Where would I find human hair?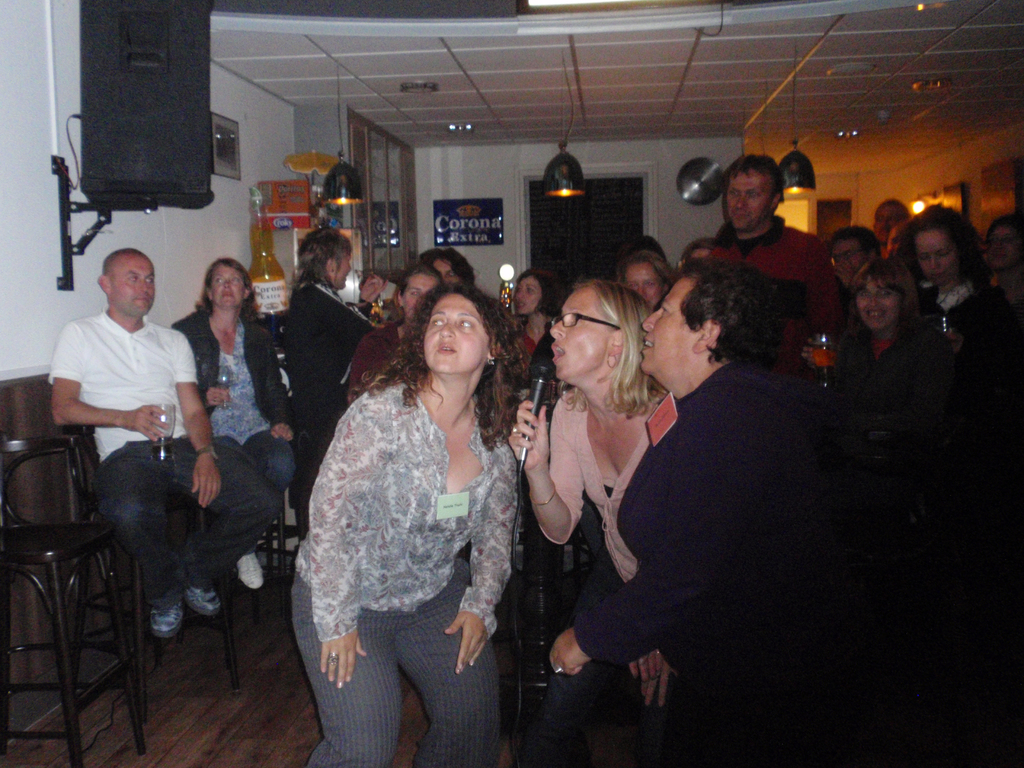
At 829/227/876/259.
